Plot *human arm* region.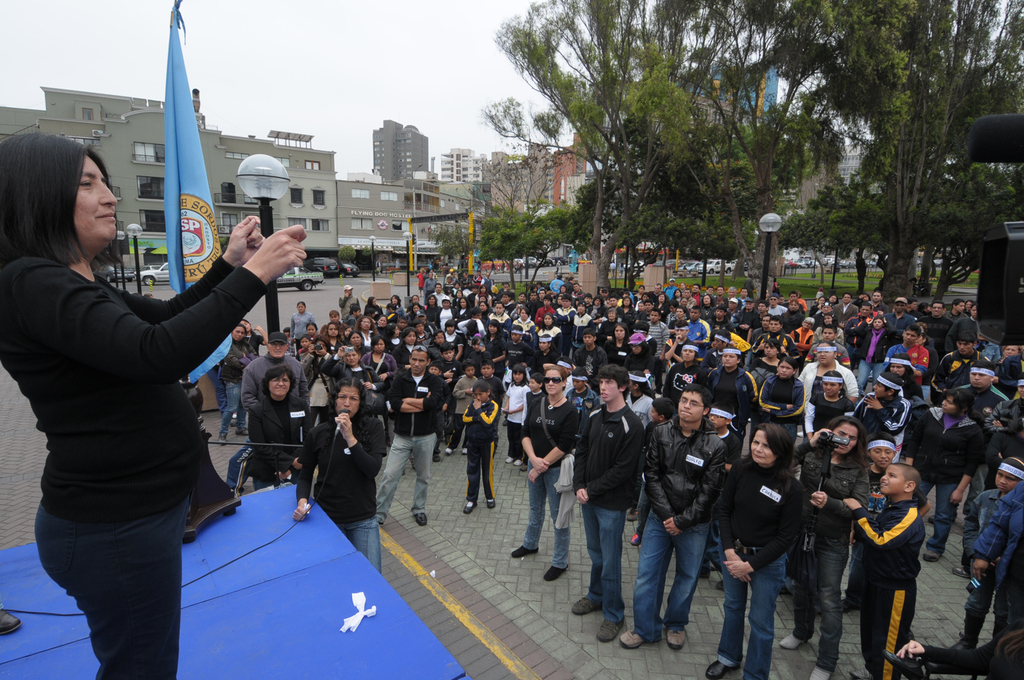
Plotted at crop(710, 464, 751, 584).
